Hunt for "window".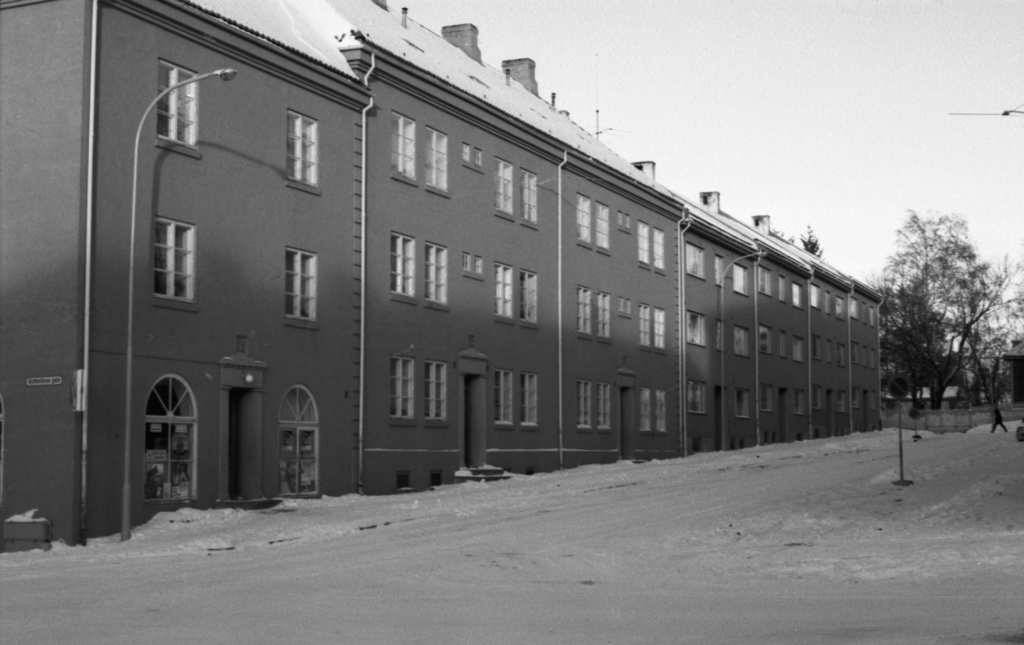
Hunted down at <box>578,383,591,425</box>.
